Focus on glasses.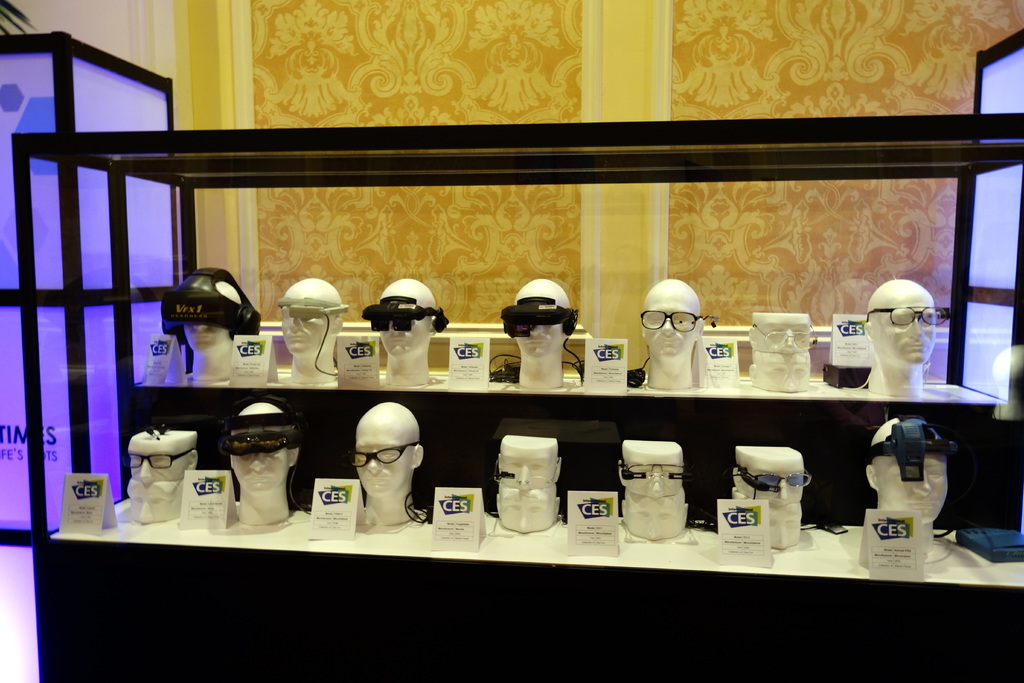
Focused at <bbox>862, 306, 952, 329</bbox>.
